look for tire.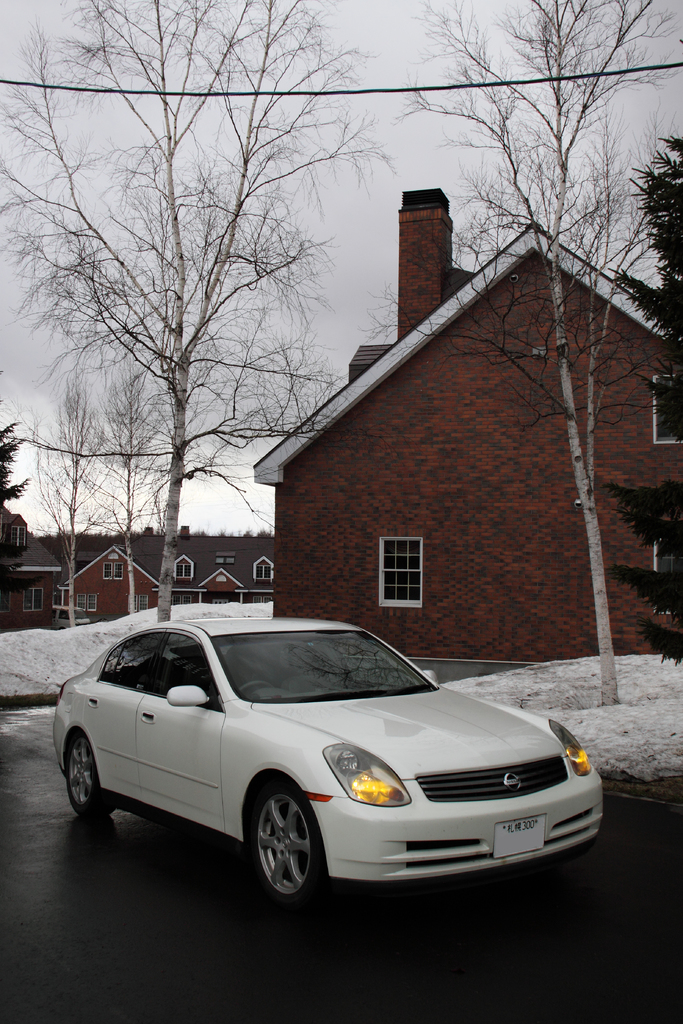
Found: (245, 783, 329, 911).
